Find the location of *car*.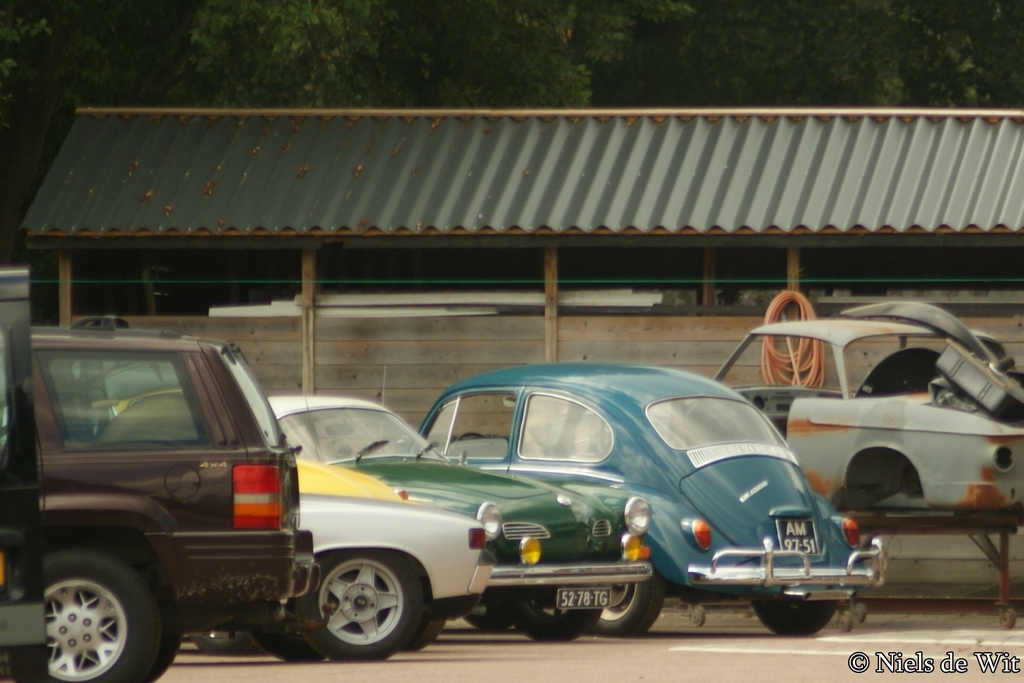
Location: <box>409,360,891,634</box>.
